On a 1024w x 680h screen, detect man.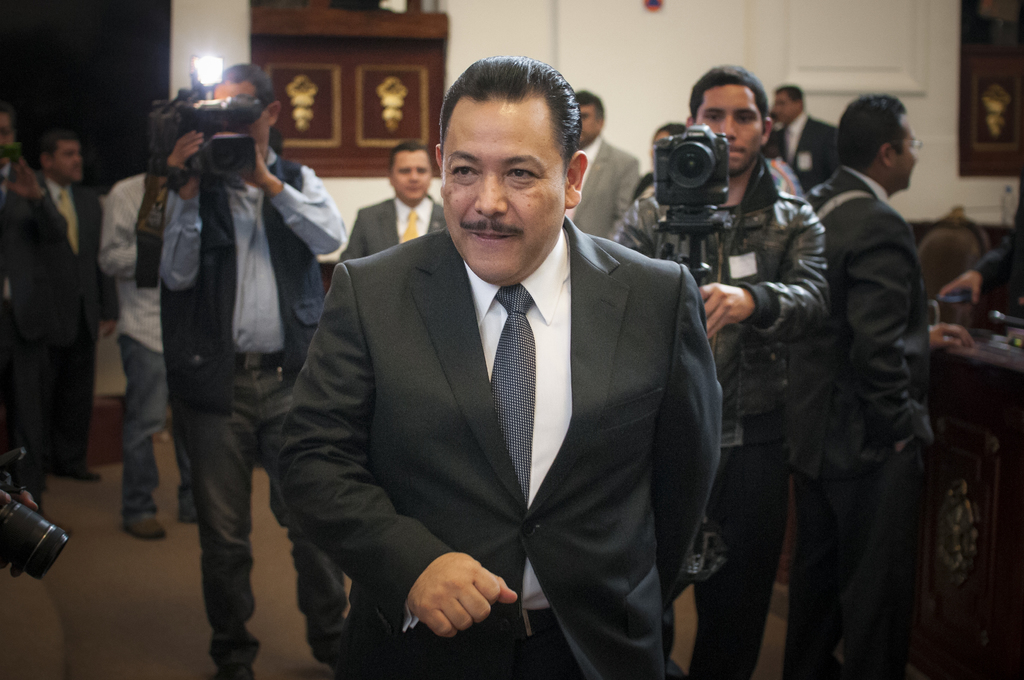
(736,81,842,223).
